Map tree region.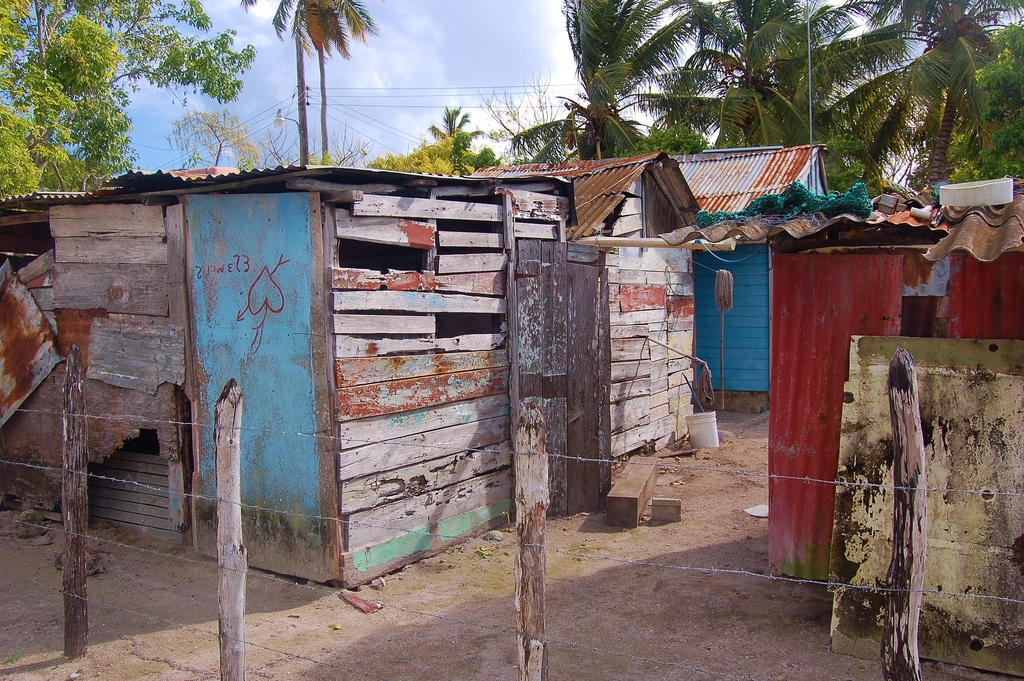
Mapped to (left=0, top=0, right=255, bottom=195).
